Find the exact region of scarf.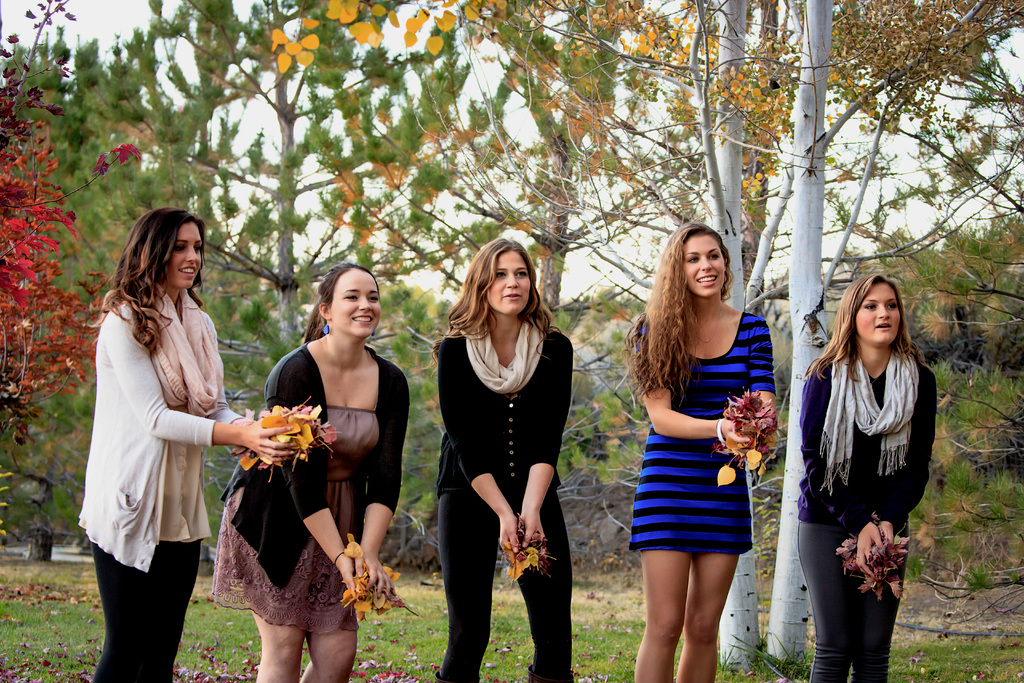
Exact region: 149, 284, 221, 412.
